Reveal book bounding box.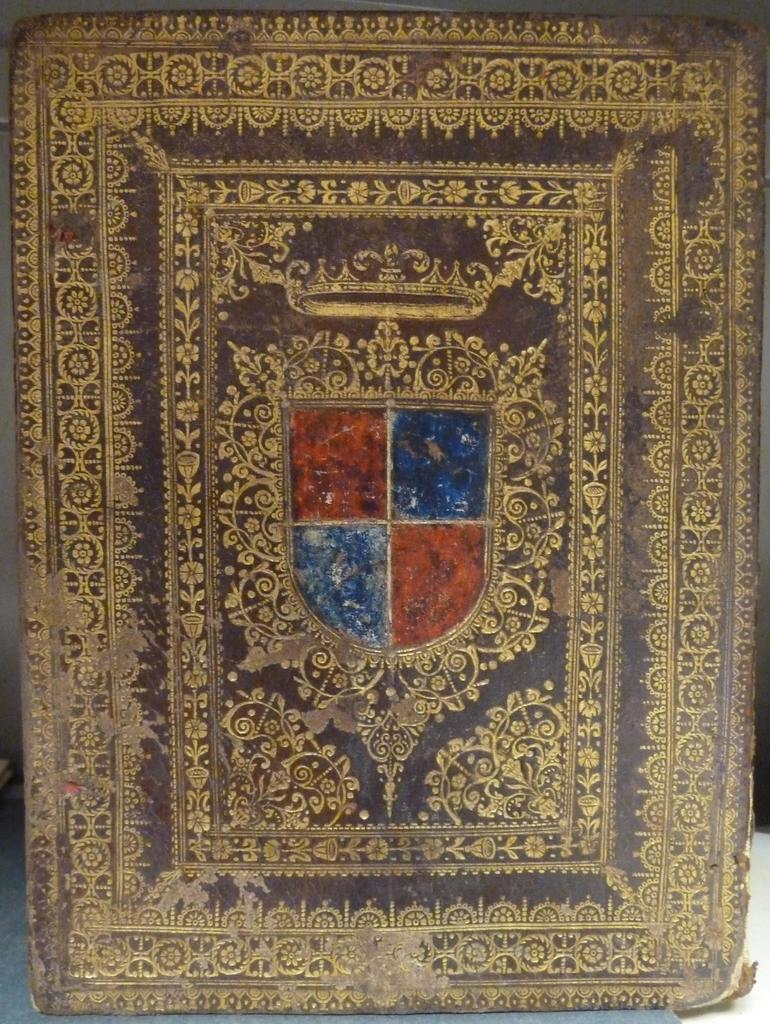
Revealed: 10 8 766 1013.
